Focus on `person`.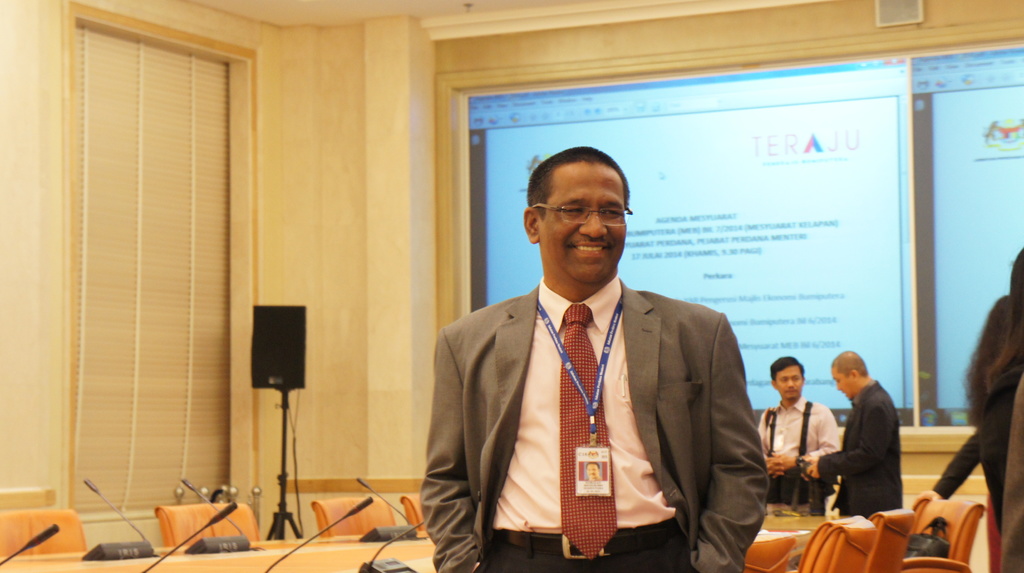
Focused at {"x1": 1001, "y1": 365, "x2": 1023, "y2": 572}.
